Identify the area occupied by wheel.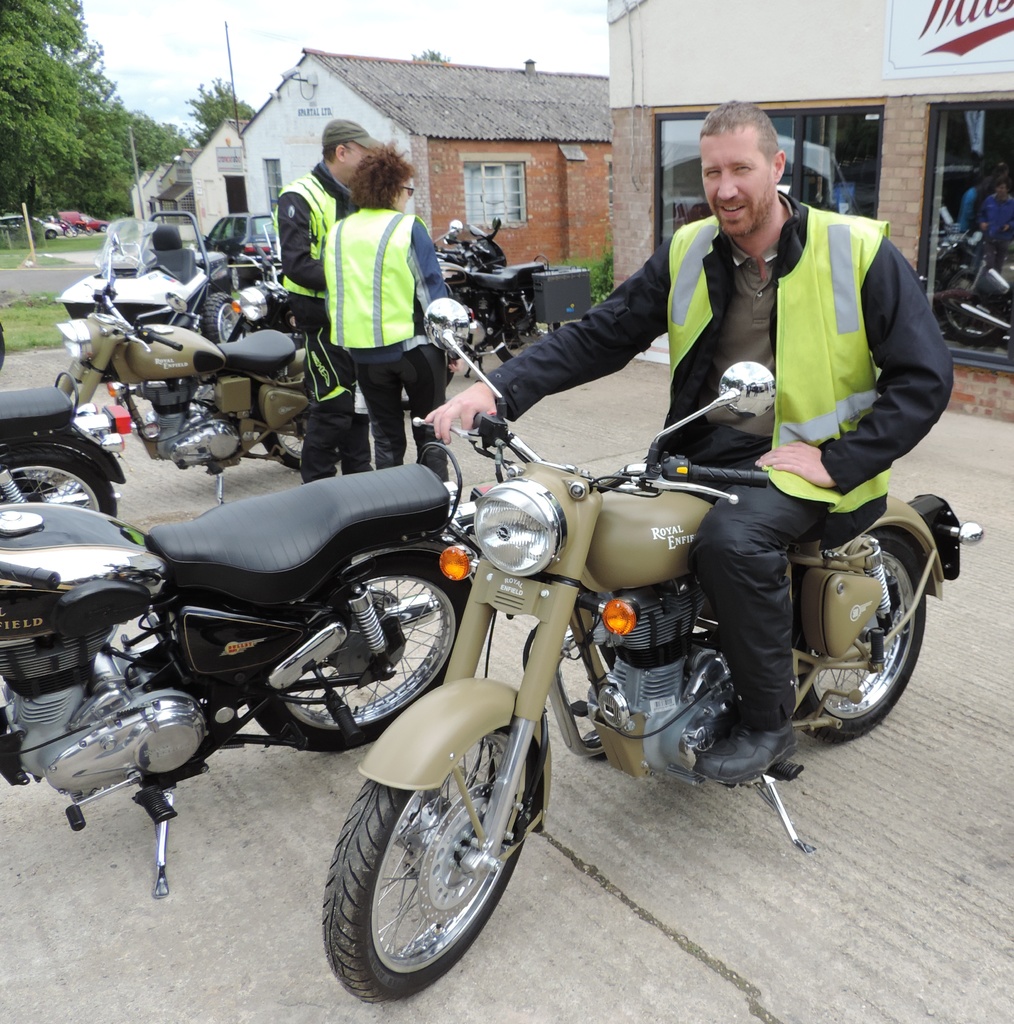
Area: {"left": 64, "top": 228, "right": 71, "bottom": 236}.
